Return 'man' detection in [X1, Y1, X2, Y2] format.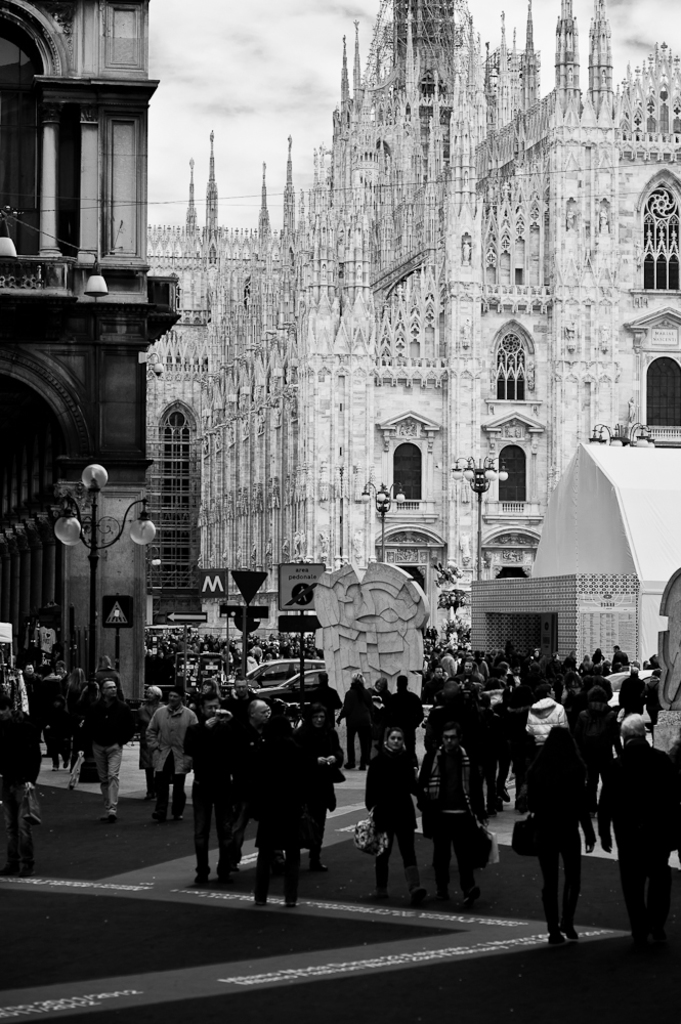
[175, 693, 247, 892].
